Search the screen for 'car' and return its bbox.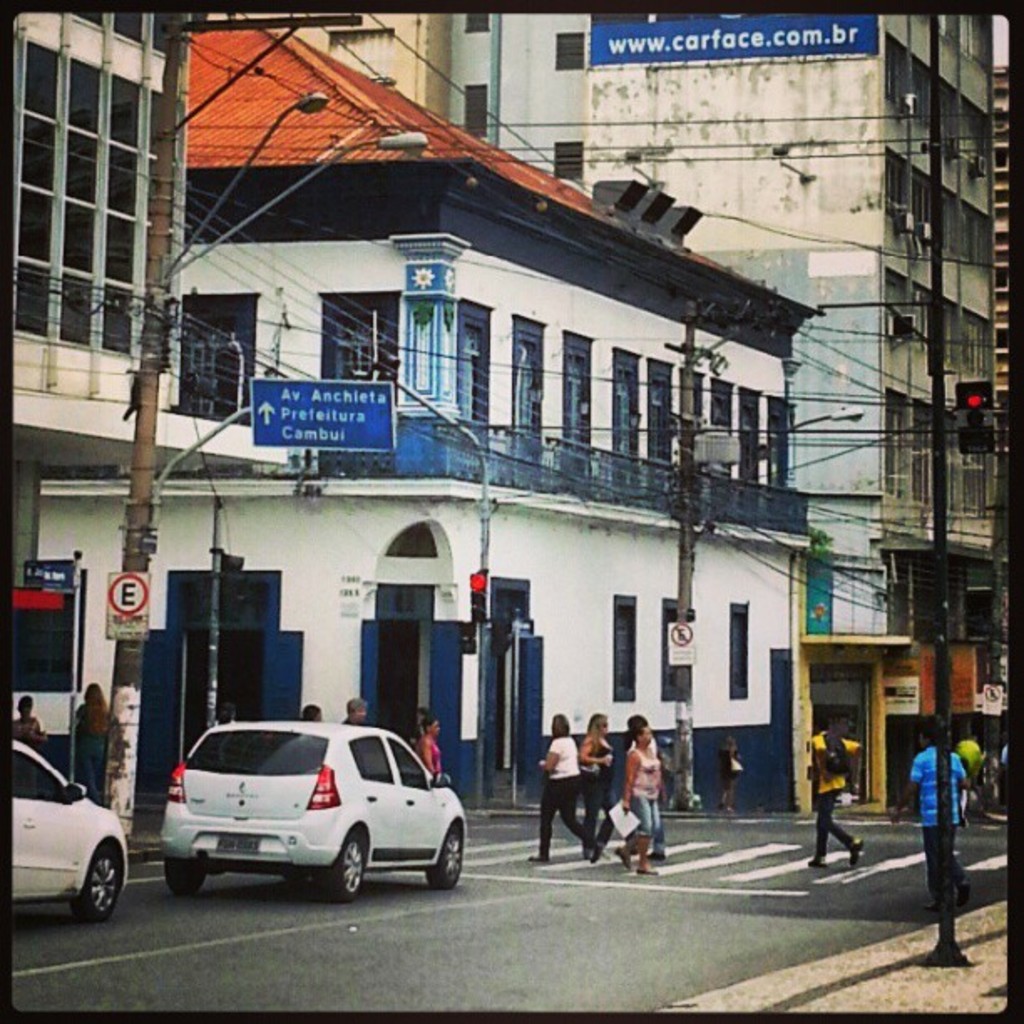
Found: rect(0, 719, 131, 932).
